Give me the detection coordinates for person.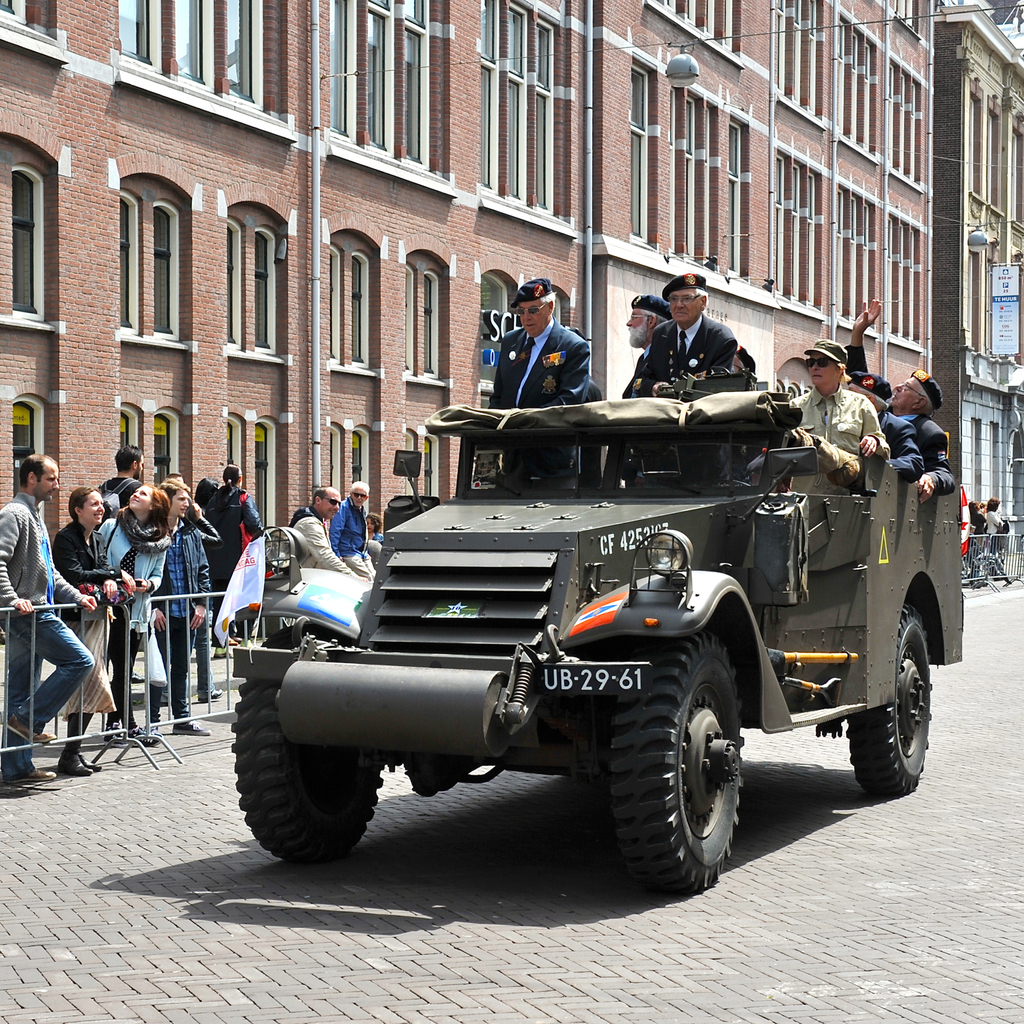
locate(788, 335, 891, 556).
